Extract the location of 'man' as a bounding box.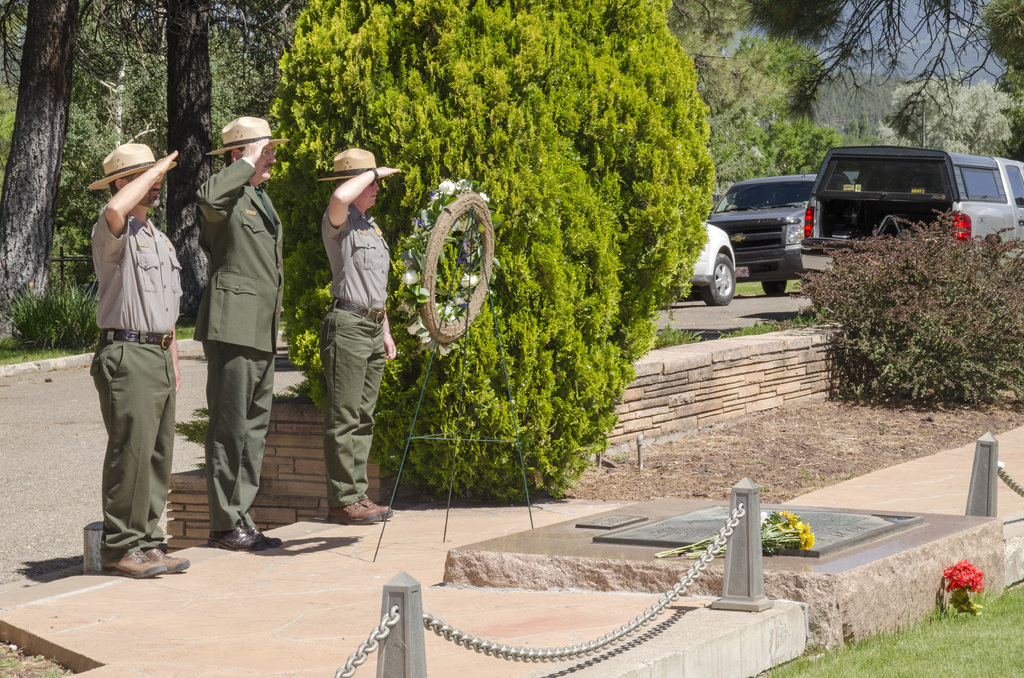
l=189, t=111, r=304, b=554.
